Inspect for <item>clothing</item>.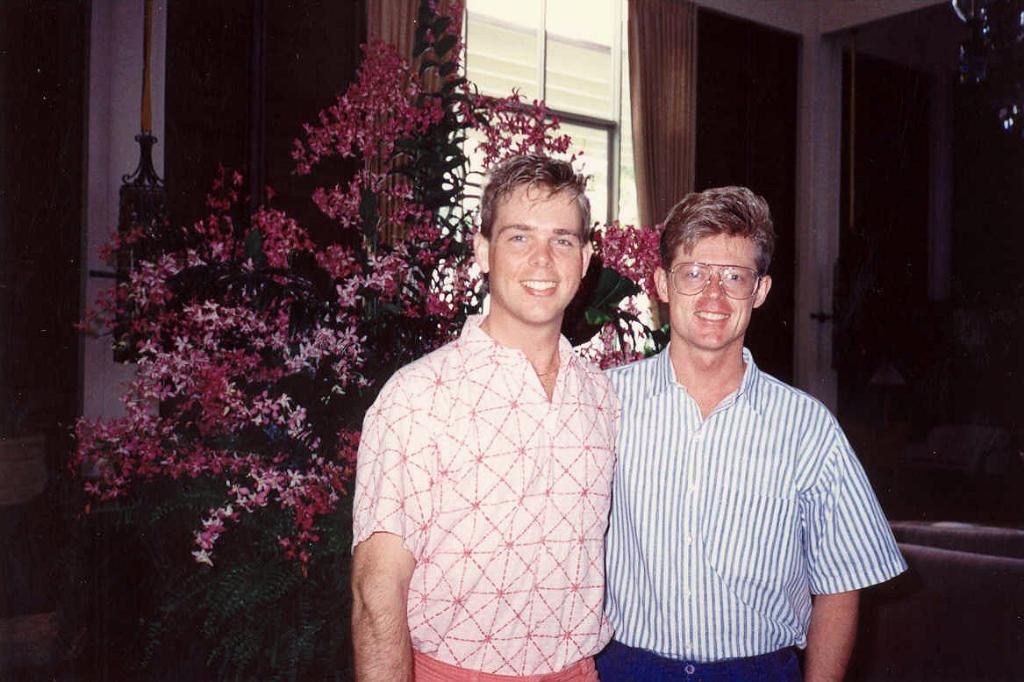
Inspection: {"x1": 589, "y1": 334, "x2": 917, "y2": 681}.
